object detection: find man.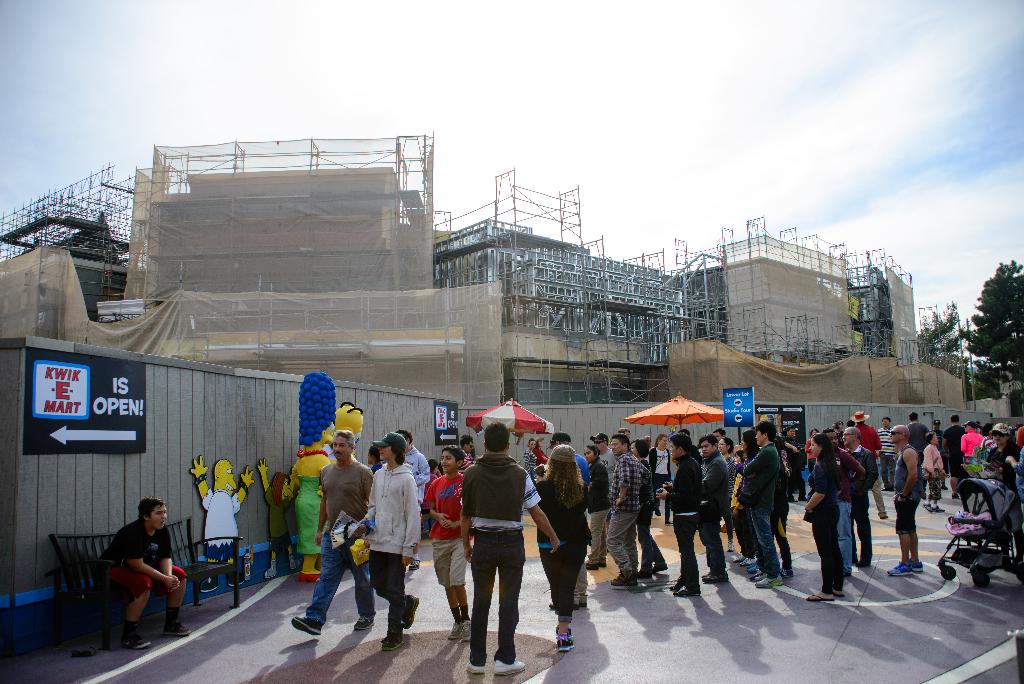
(x1=742, y1=419, x2=786, y2=589).
